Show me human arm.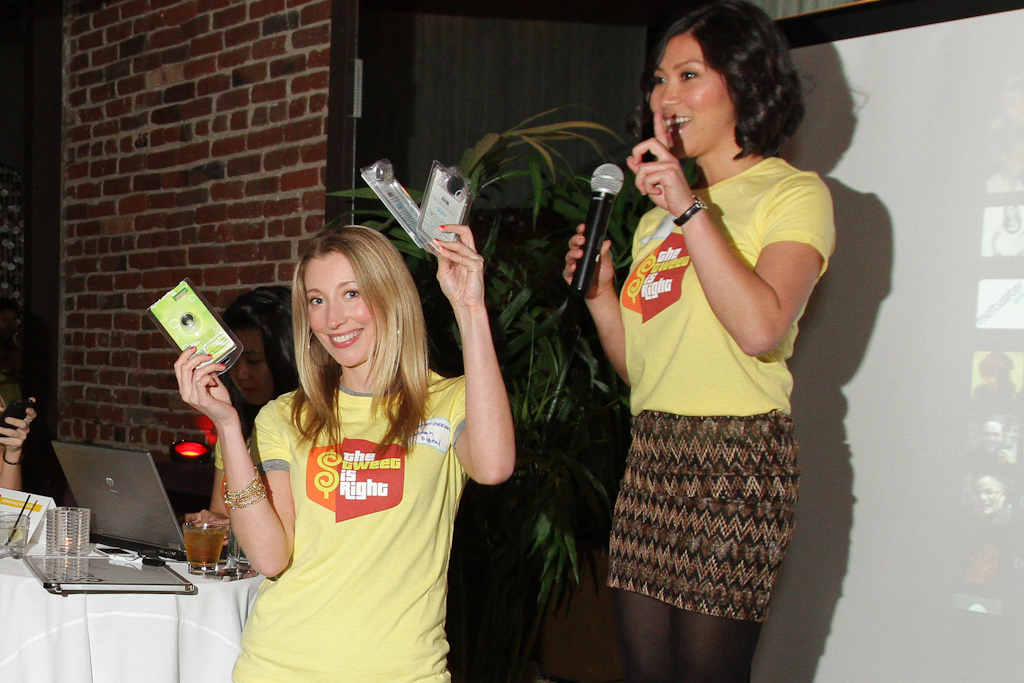
human arm is here: (176, 425, 231, 532).
